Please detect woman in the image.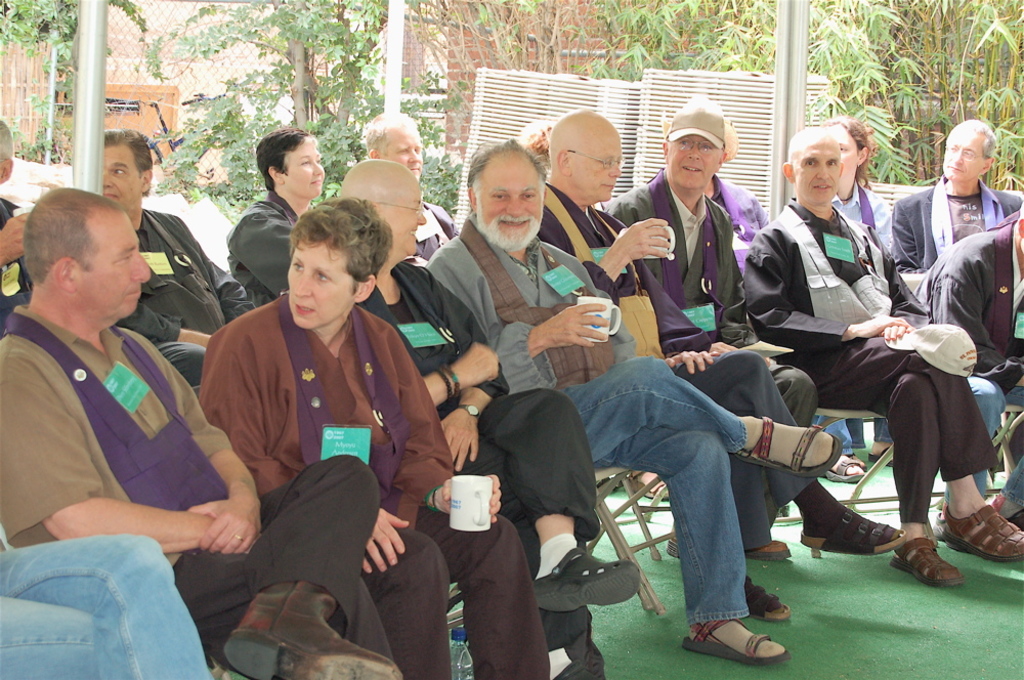
821 113 902 463.
